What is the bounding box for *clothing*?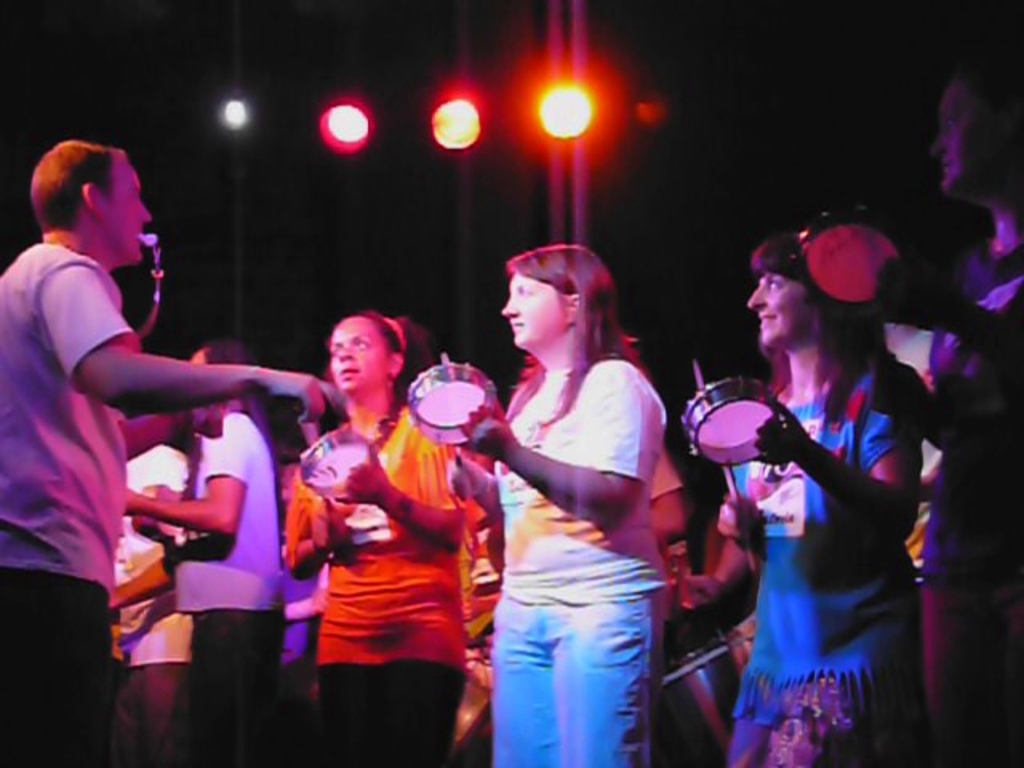
x1=280 y1=406 x2=467 y2=766.
